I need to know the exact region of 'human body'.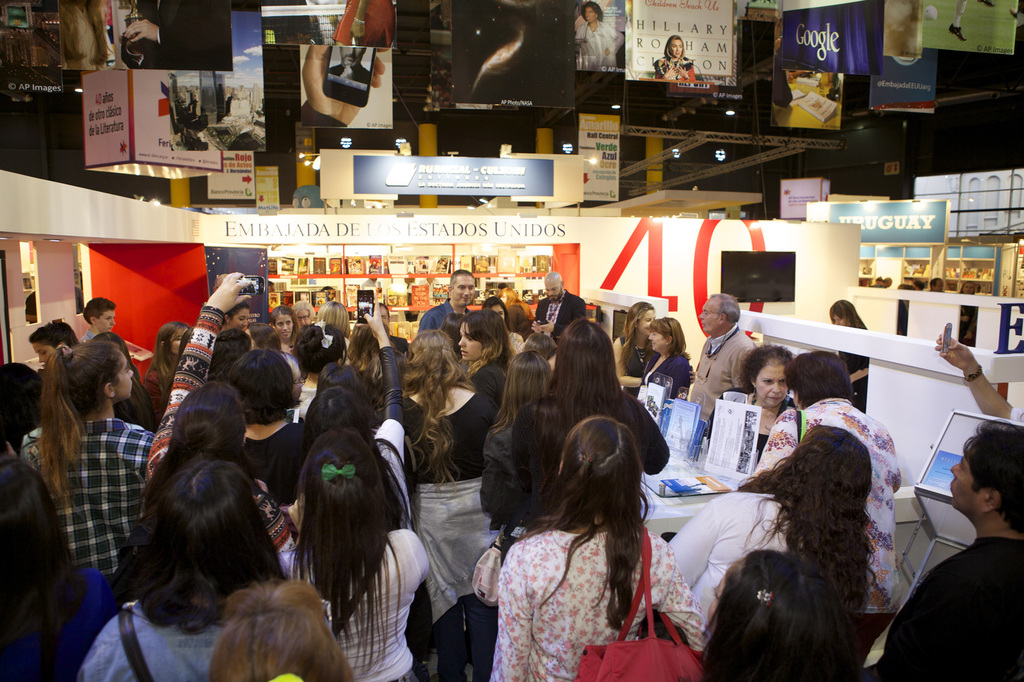
Region: (x1=407, y1=278, x2=417, y2=291).
